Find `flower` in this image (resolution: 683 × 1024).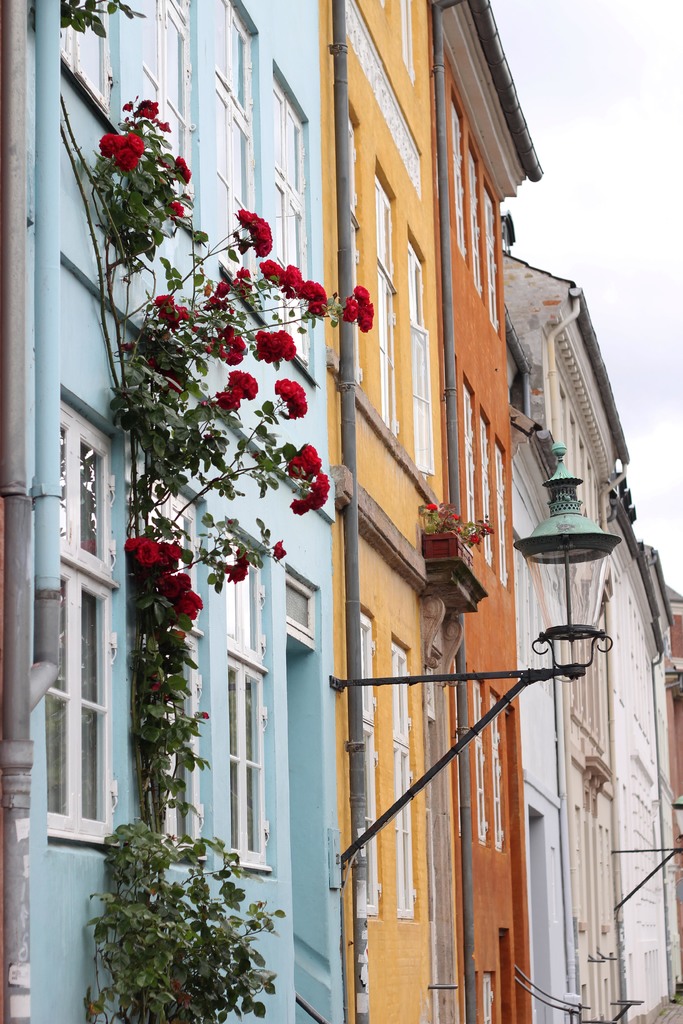
{"x1": 135, "y1": 97, "x2": 160, "y2": 120}.
